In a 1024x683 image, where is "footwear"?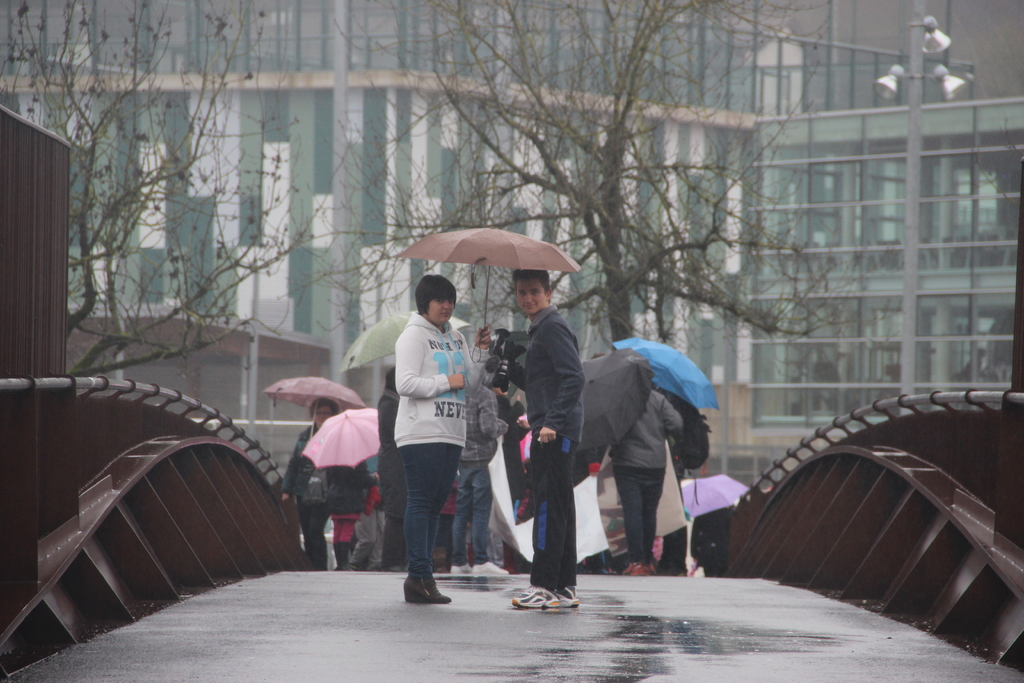
region(451, 564, 471, 572).
